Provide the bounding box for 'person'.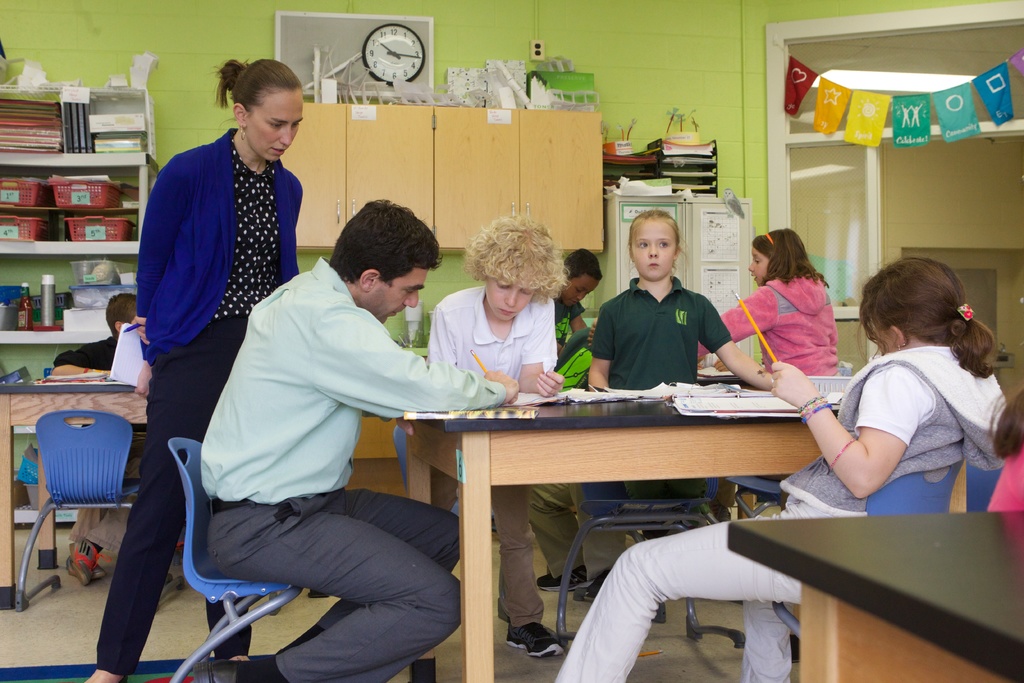
(548, 239, 604, 378).
